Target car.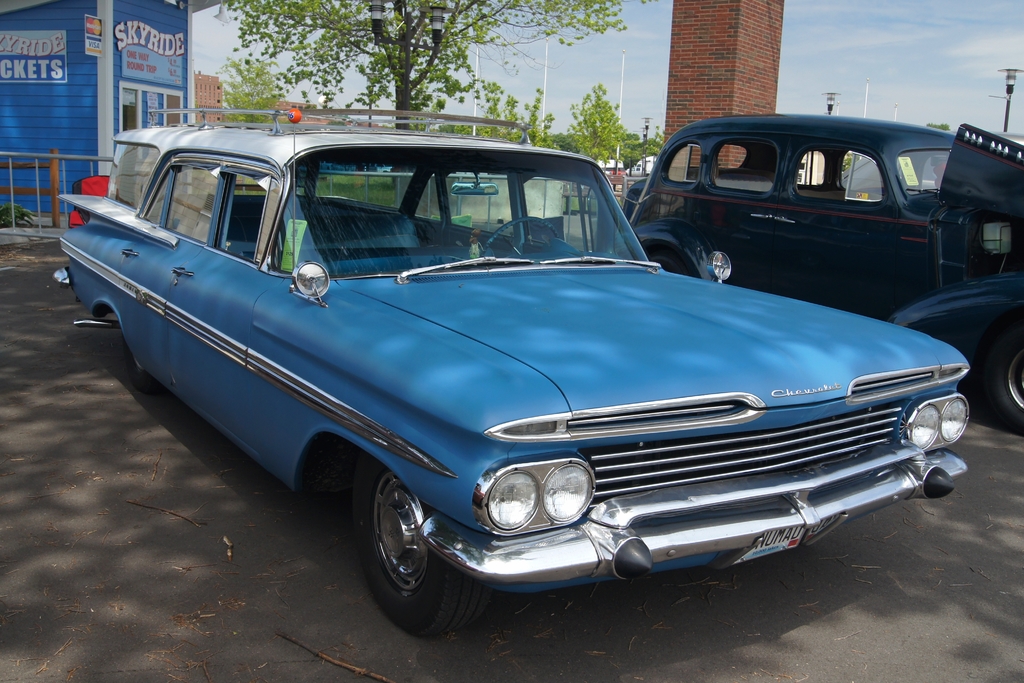
Target region: box=[365, 163, 395, 175].
